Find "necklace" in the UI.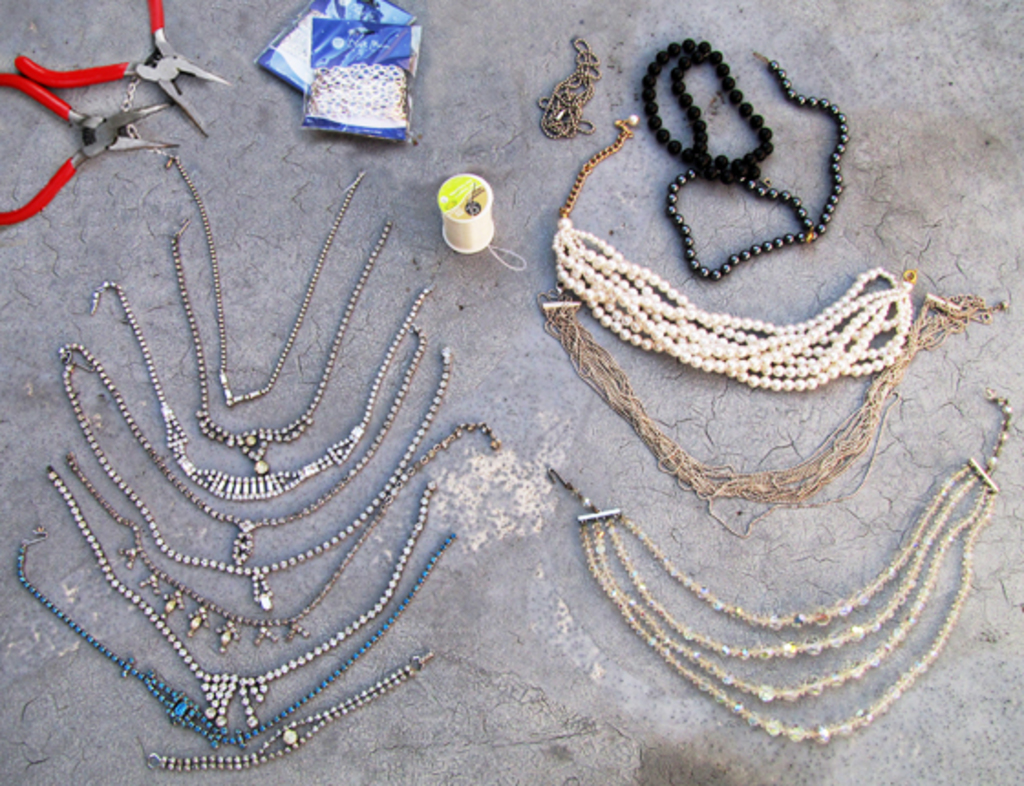
UI element at locate(642, 38, 775, 183).
